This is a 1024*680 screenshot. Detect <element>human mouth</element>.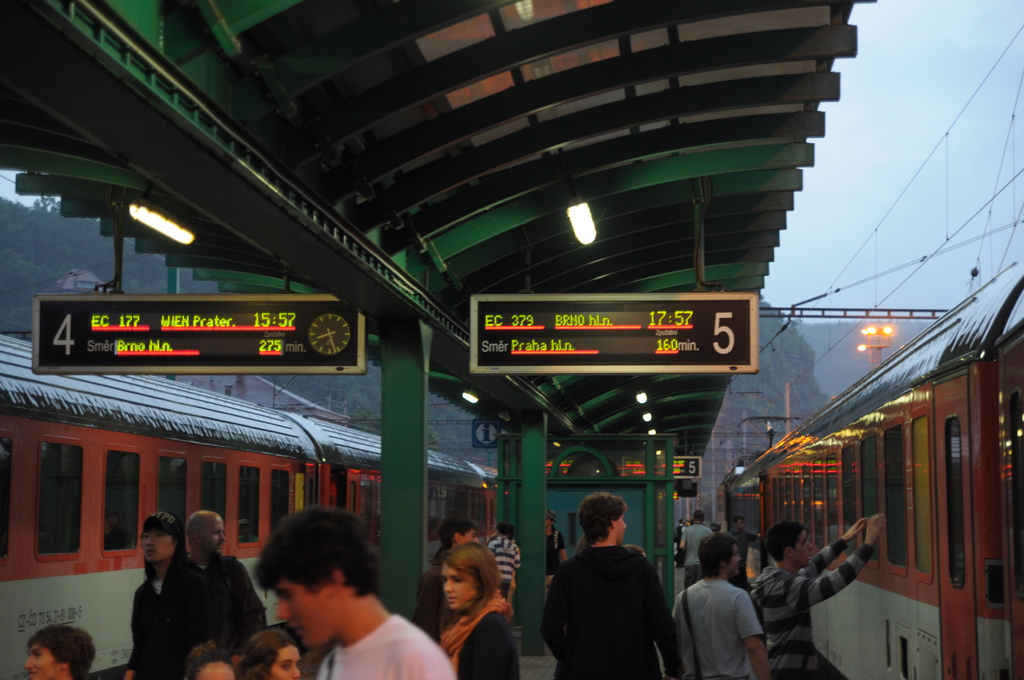
(left=147, top=549, right=155, bottom=555).
